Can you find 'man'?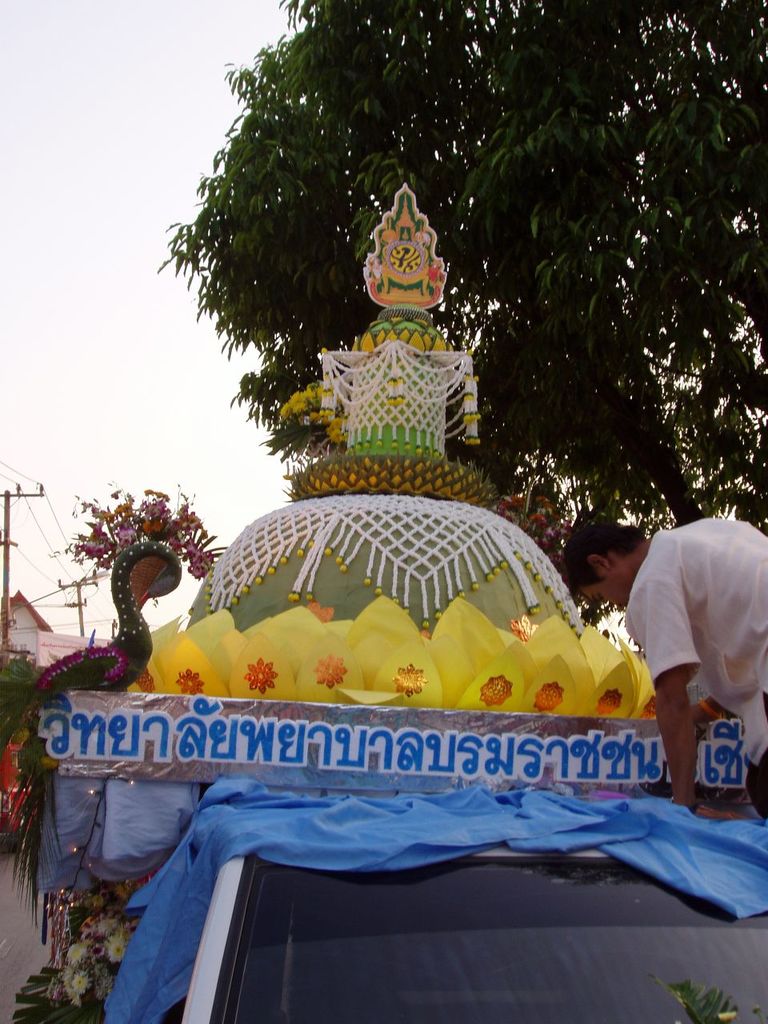
Yes, bounding box: (x1=609, y1=486, x2=758, y2=814).
